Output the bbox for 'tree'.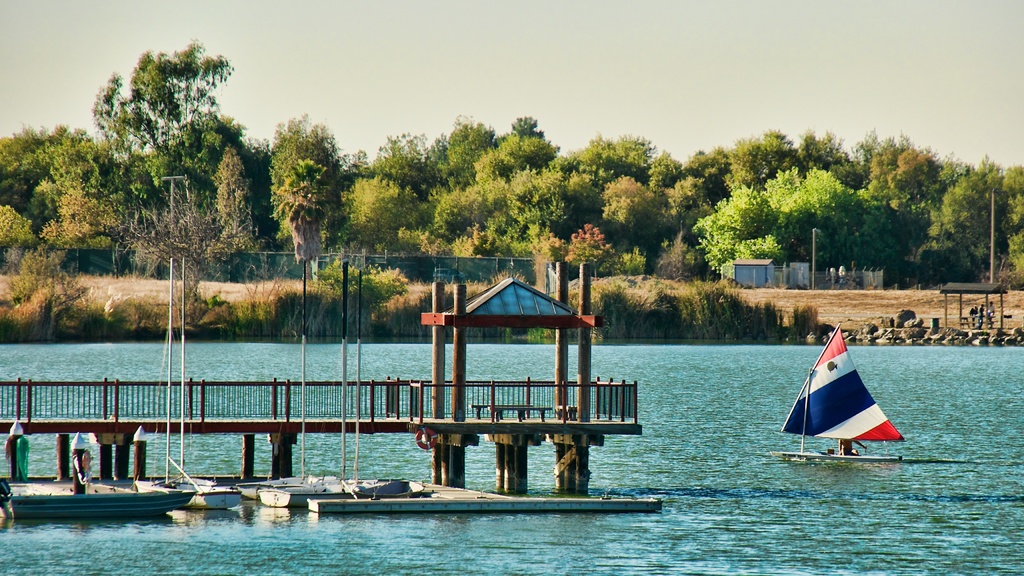
561,127,661,192.
